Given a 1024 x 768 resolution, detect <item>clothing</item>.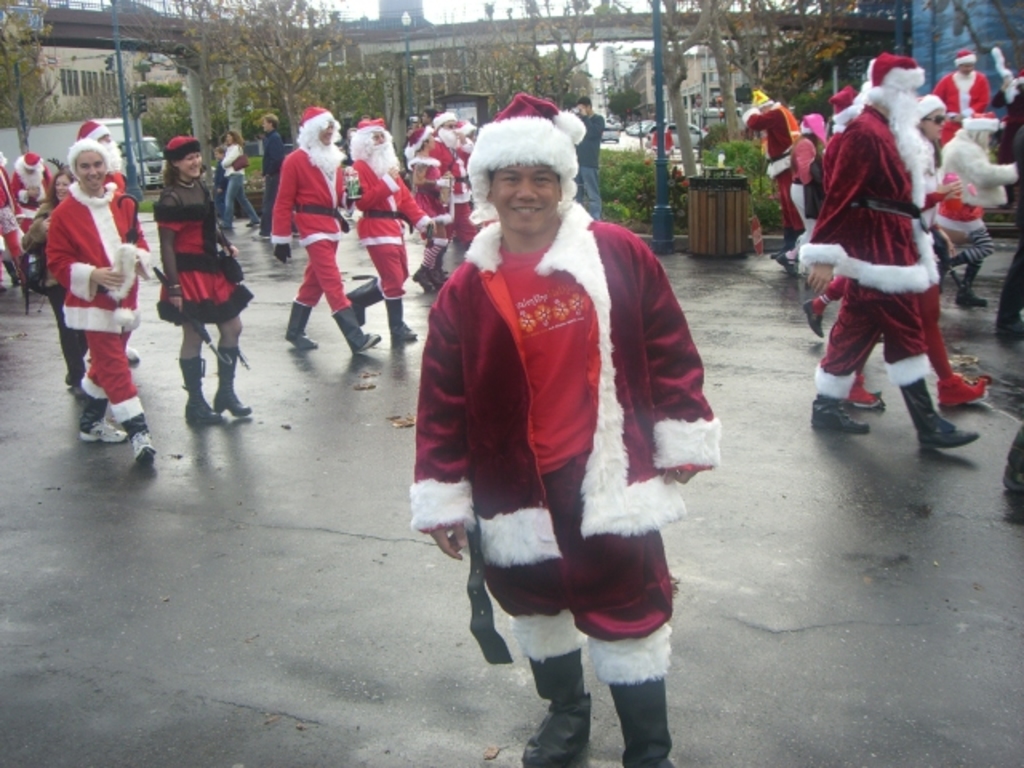
region(8, 165, 51, 230).
